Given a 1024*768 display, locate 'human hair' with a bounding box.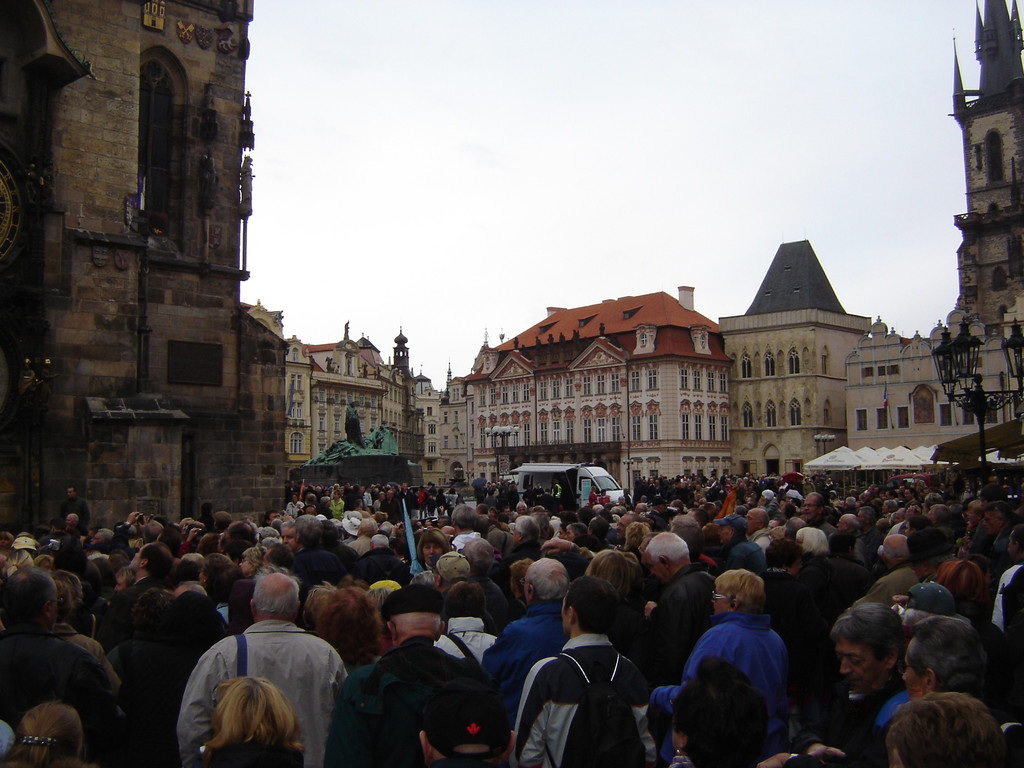
Located: locate(938, 557, 986, 604).
